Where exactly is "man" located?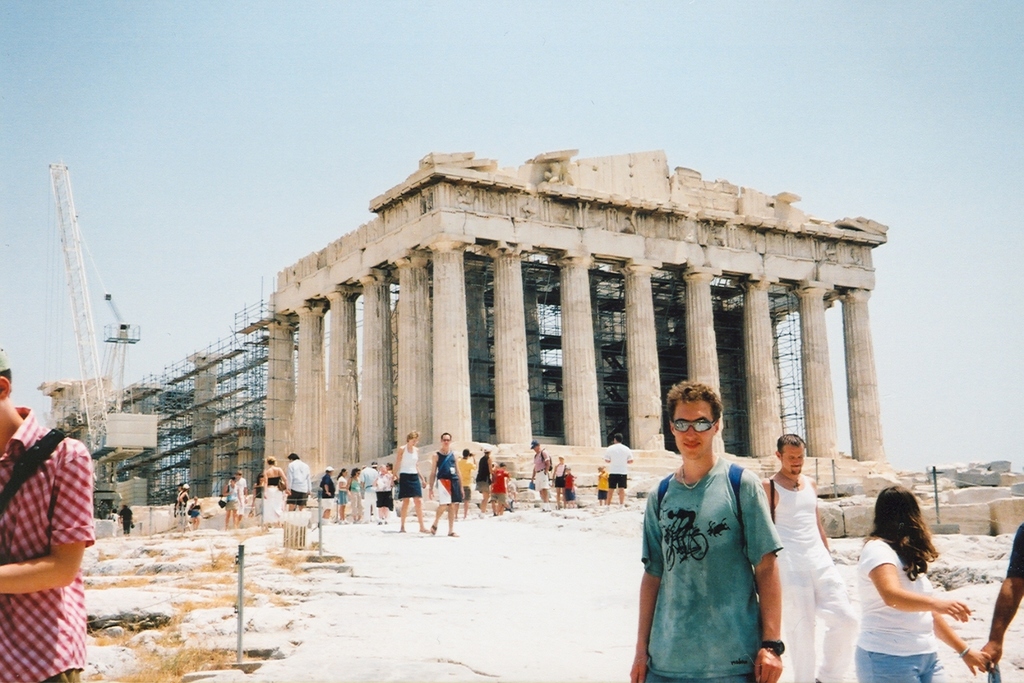
Its bounding box is select_region(476, 447, 496, 512).
